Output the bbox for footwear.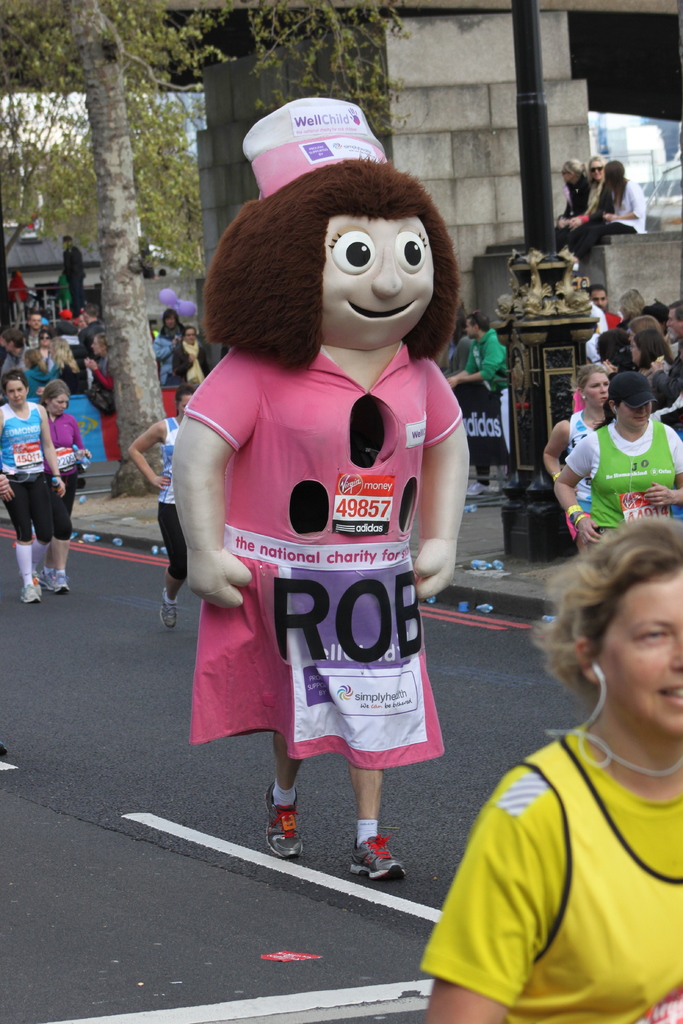
351/833/406/882.
